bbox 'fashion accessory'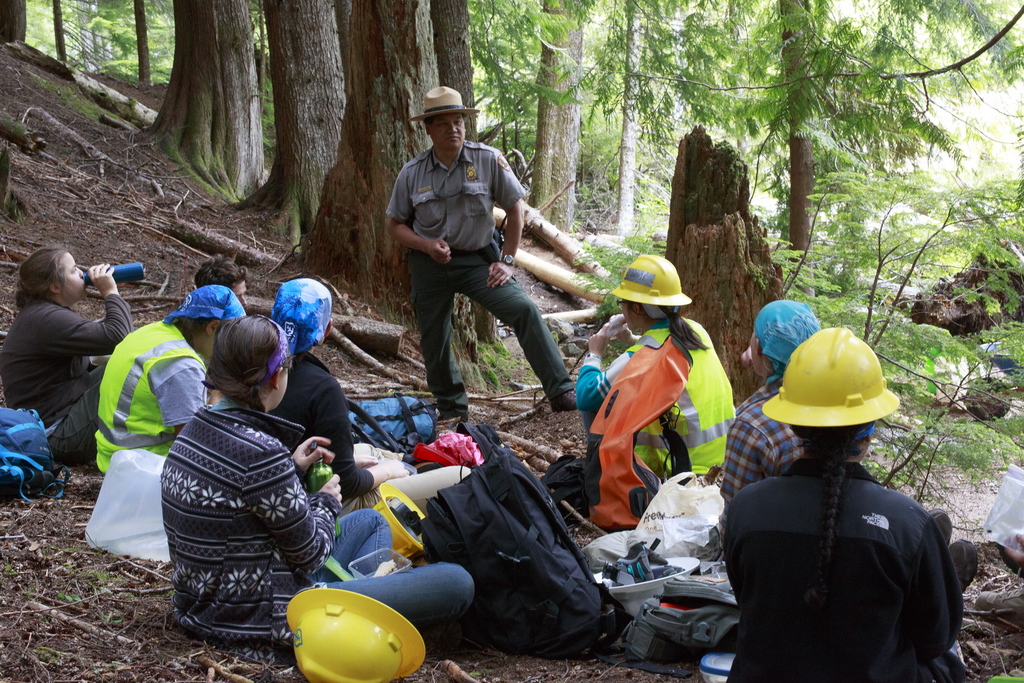
200 309 292 396
